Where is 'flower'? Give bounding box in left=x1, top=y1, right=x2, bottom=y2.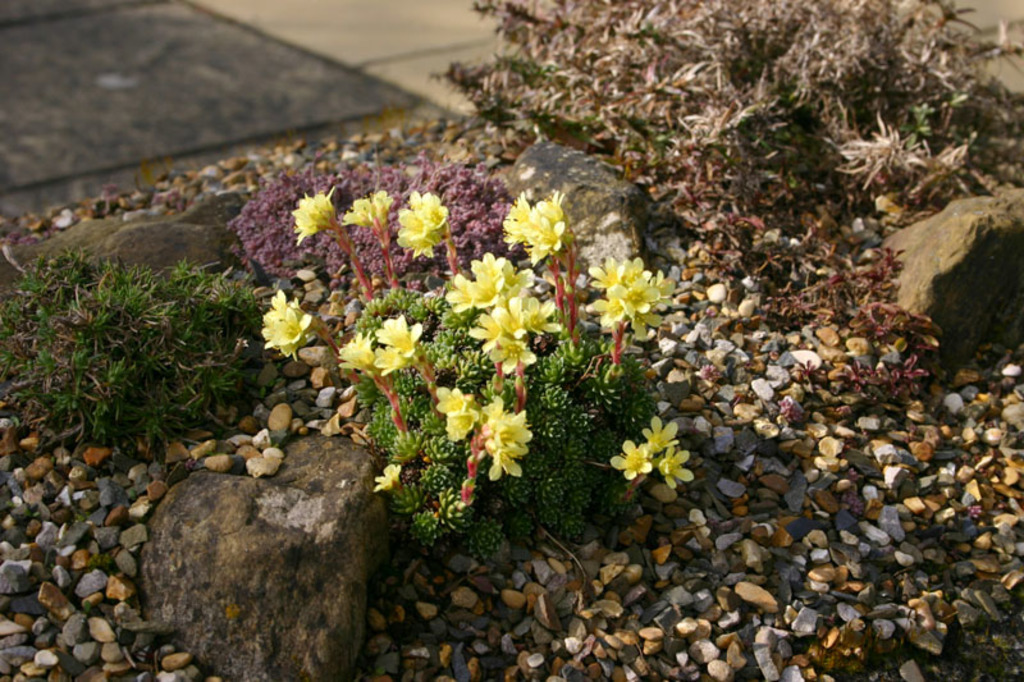
left=371, top=463, right=397, bottom=490.
